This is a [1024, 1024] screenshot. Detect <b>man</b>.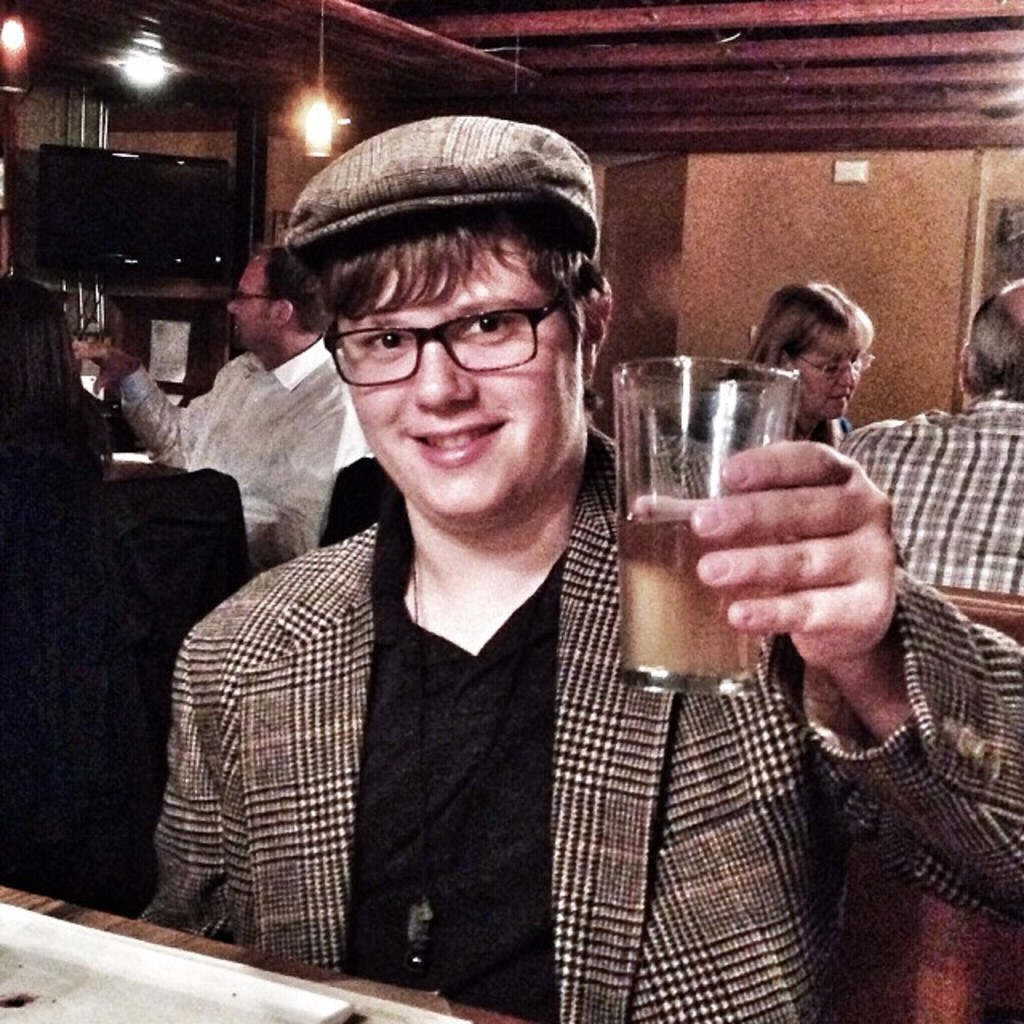
detection(128, 109, 1022, 1022).
